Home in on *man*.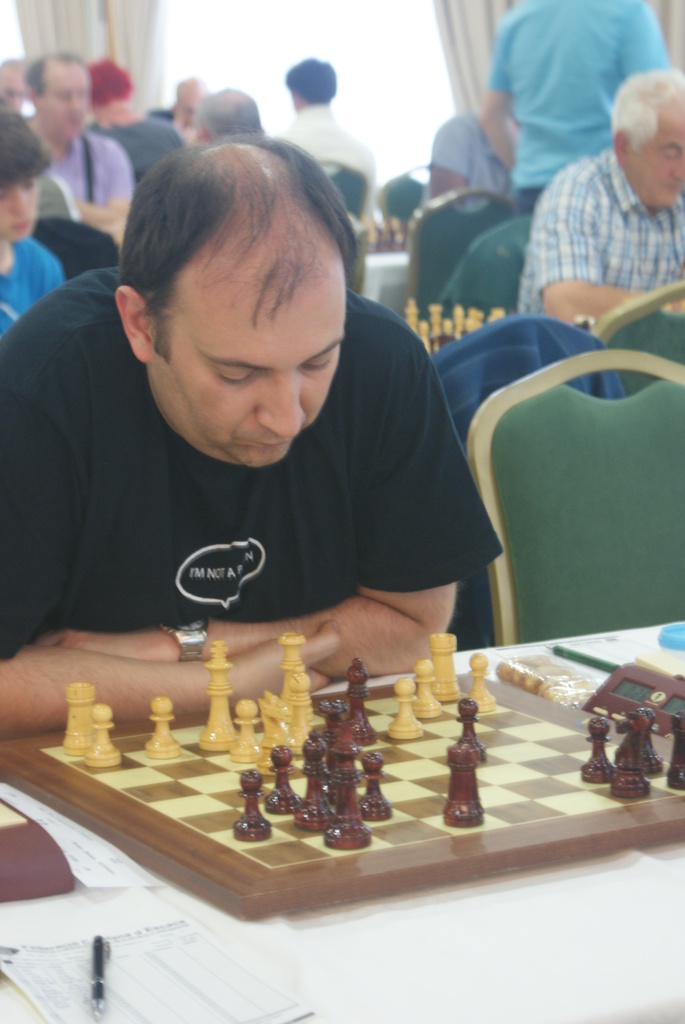
Homed in at pyautogui.locateOnScreen(0, 111, 521, 762).
